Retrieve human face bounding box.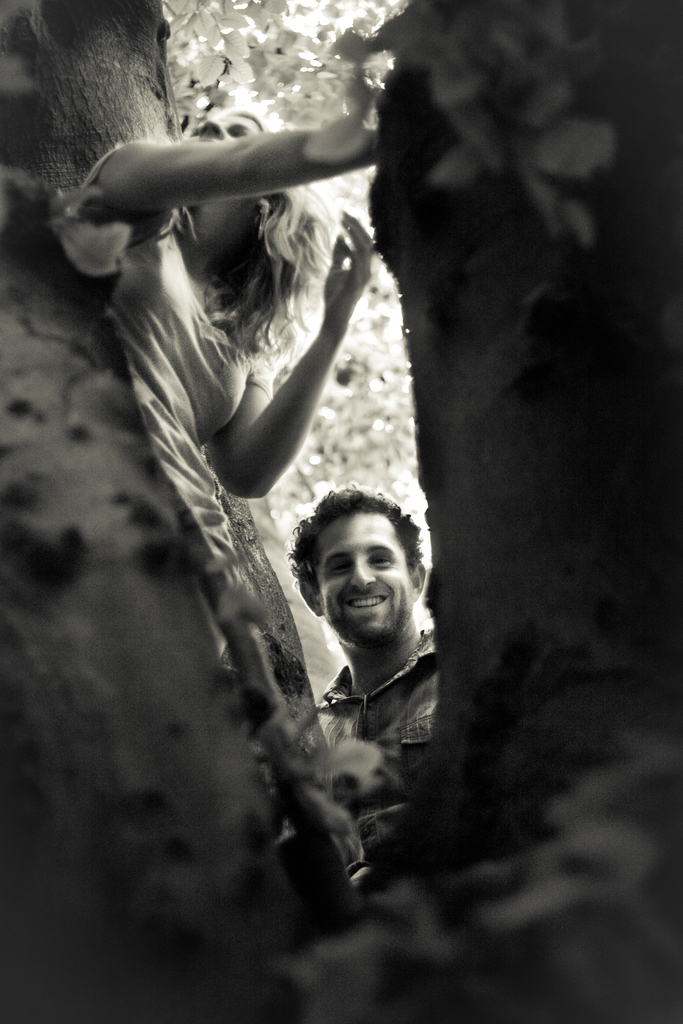
Bounding box: (x1=320, y1=515, x2=416, y2=645).
